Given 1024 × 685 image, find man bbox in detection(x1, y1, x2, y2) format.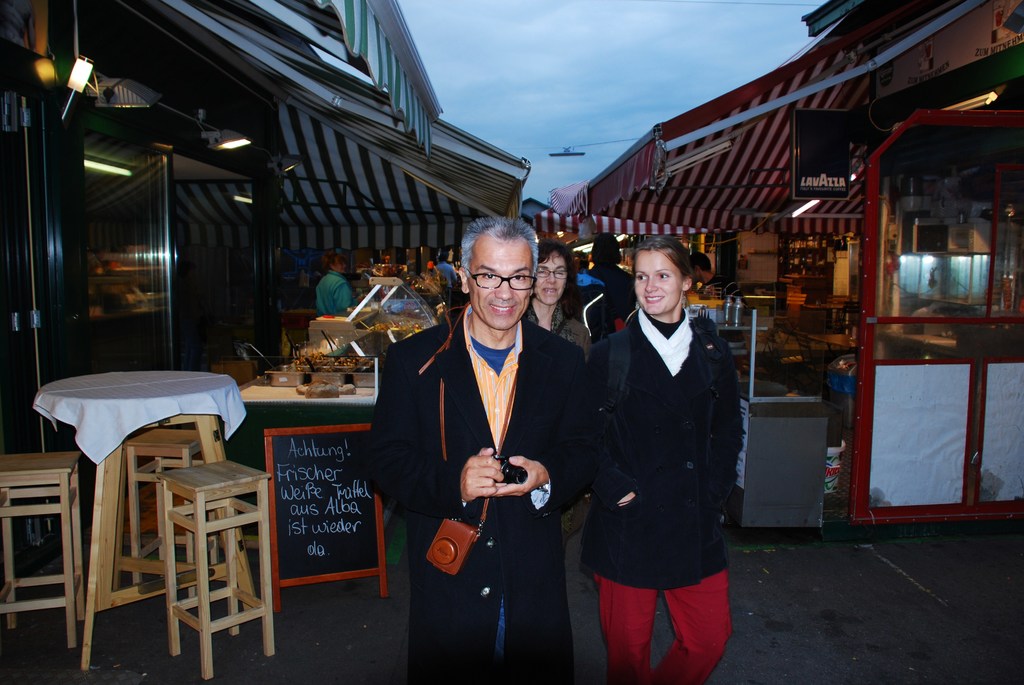
detection(362, 214, 589, 684).
